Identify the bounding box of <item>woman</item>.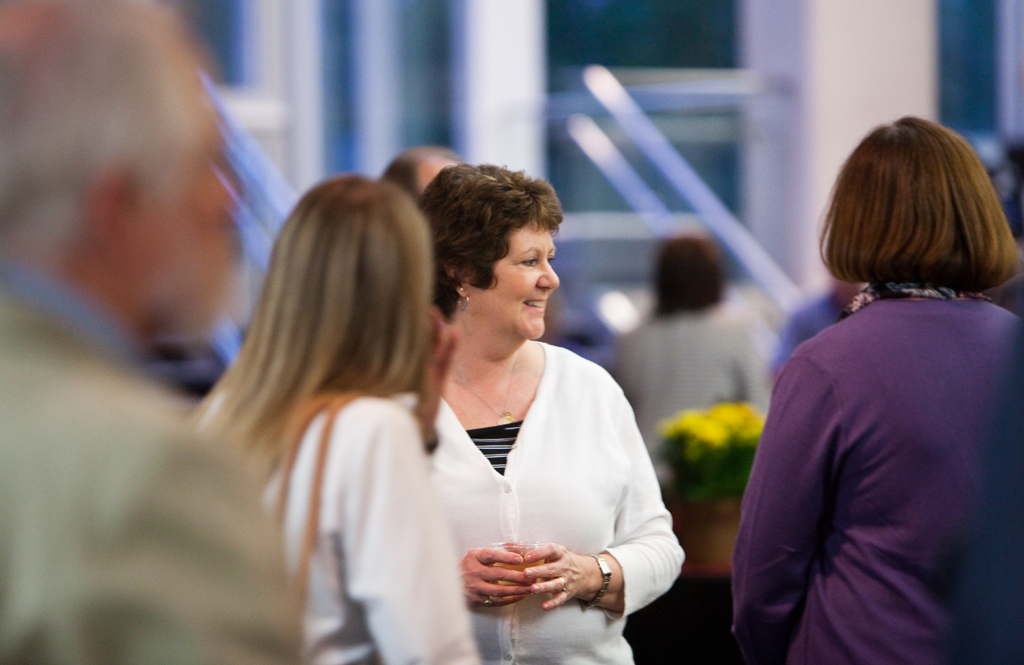
x1=385 y1=166 x2=680 y2=652.
